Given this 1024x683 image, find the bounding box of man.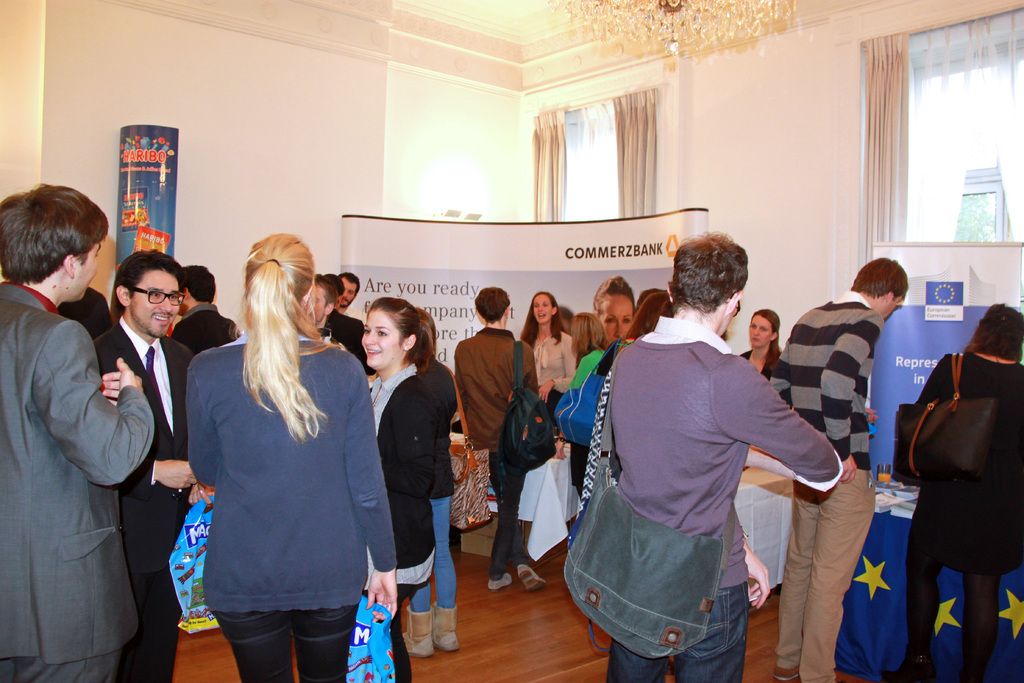
left=169, top=263, right=235, bottom=342.
